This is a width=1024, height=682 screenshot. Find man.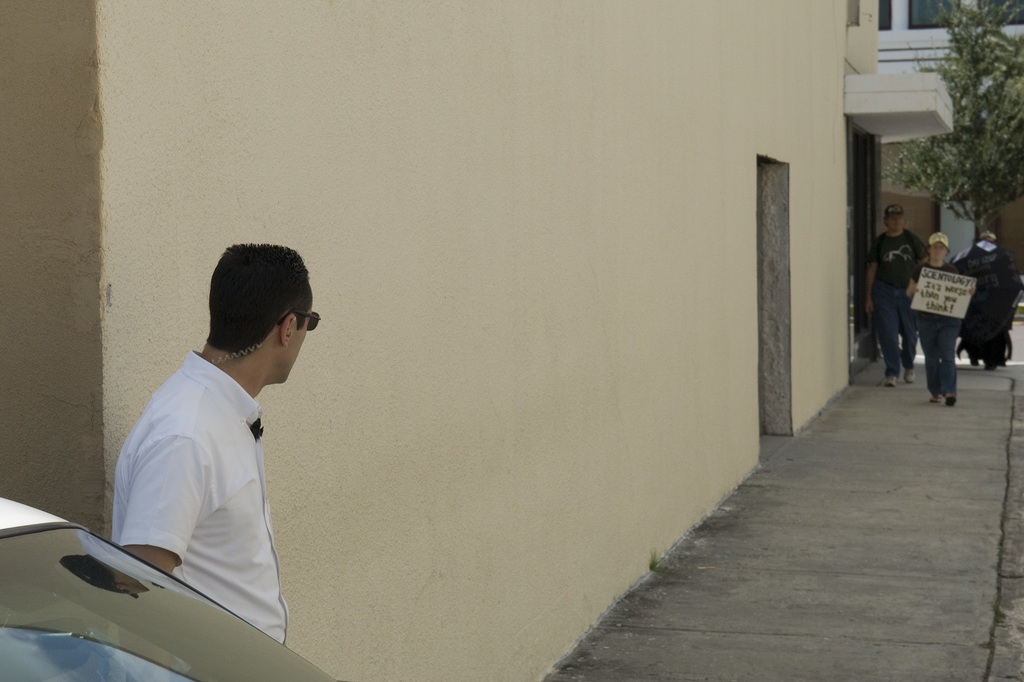
Bounding box: (100, 244, 332, 651).
